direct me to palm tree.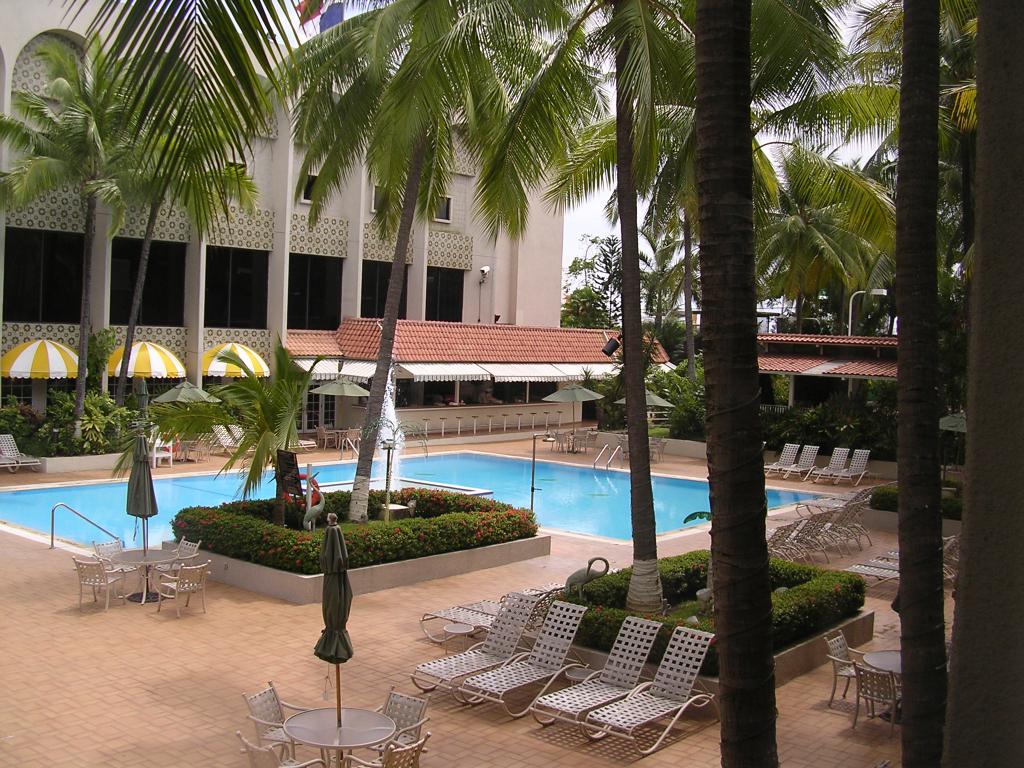
Direction: <region>93, 86, 260, 415</region>.
